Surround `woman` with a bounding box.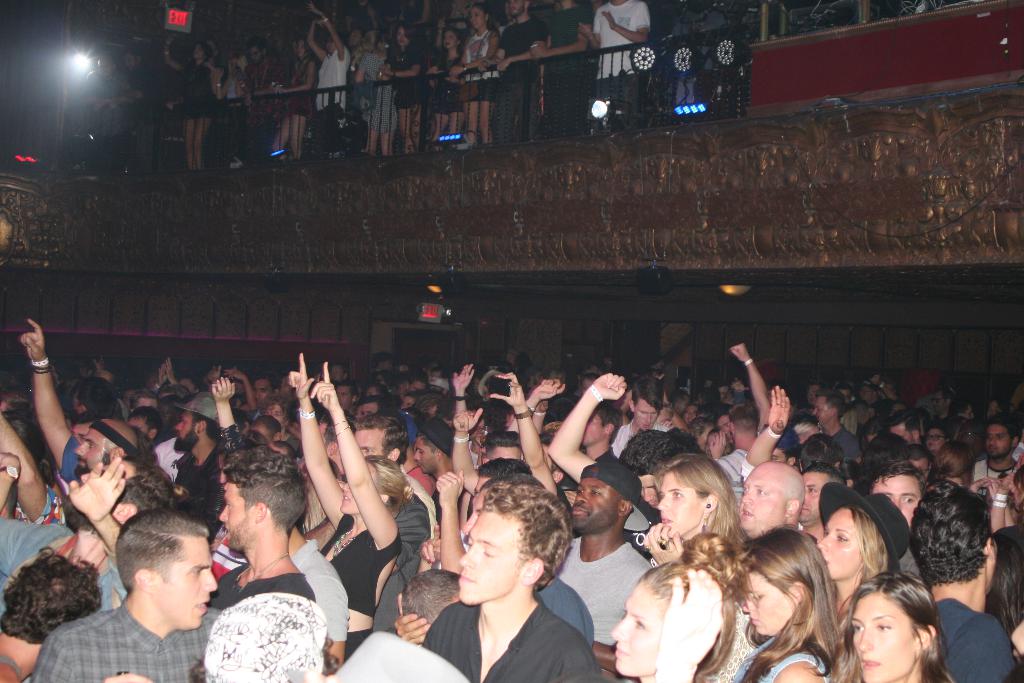
box=[828, 561, 970, 682].
